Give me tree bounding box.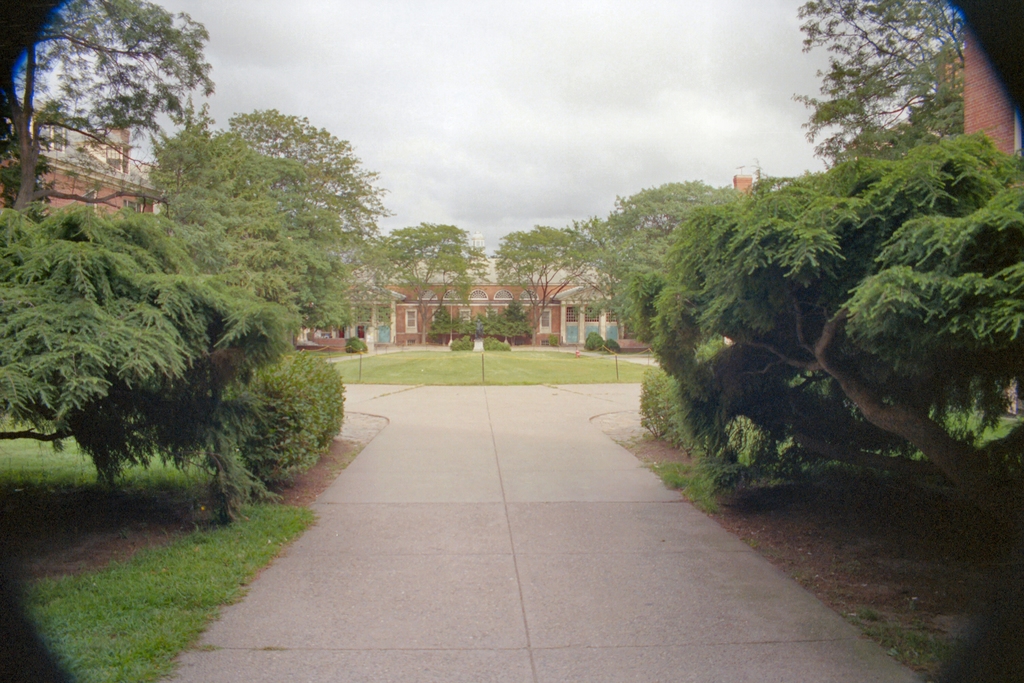
{"x1": 172, "y1": 105, "x2": 385, "y2": 337}.
